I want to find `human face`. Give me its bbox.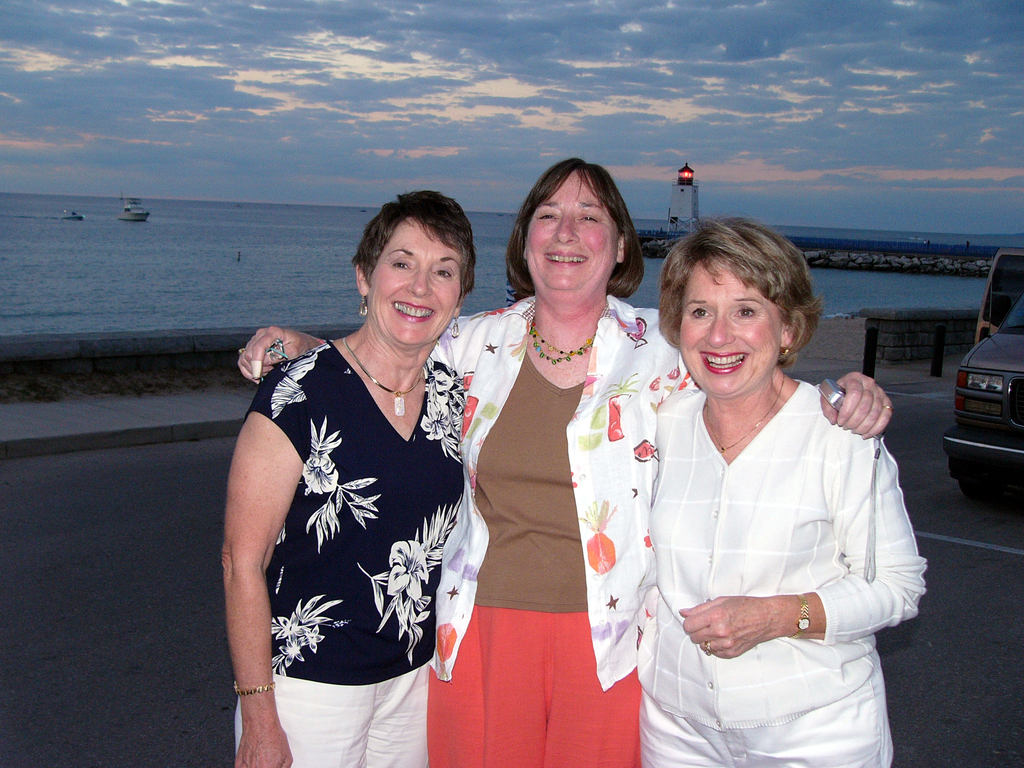
[left=367, top=221, right=459, bottom=352].
